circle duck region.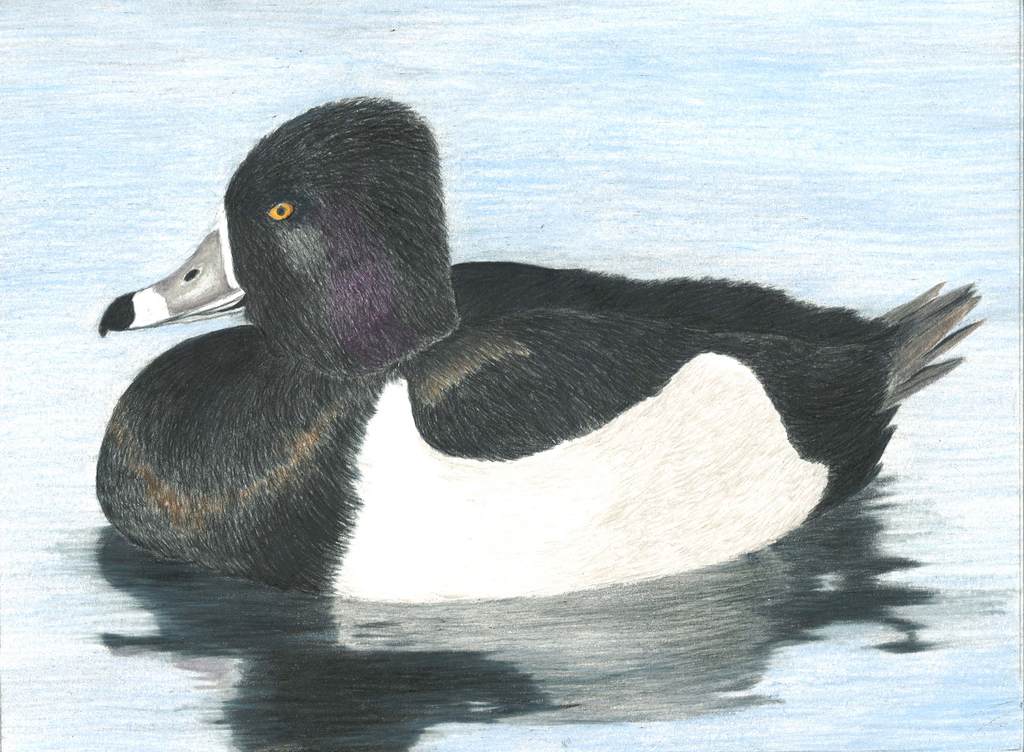
Region: detection(91, 93, 975, 611).
